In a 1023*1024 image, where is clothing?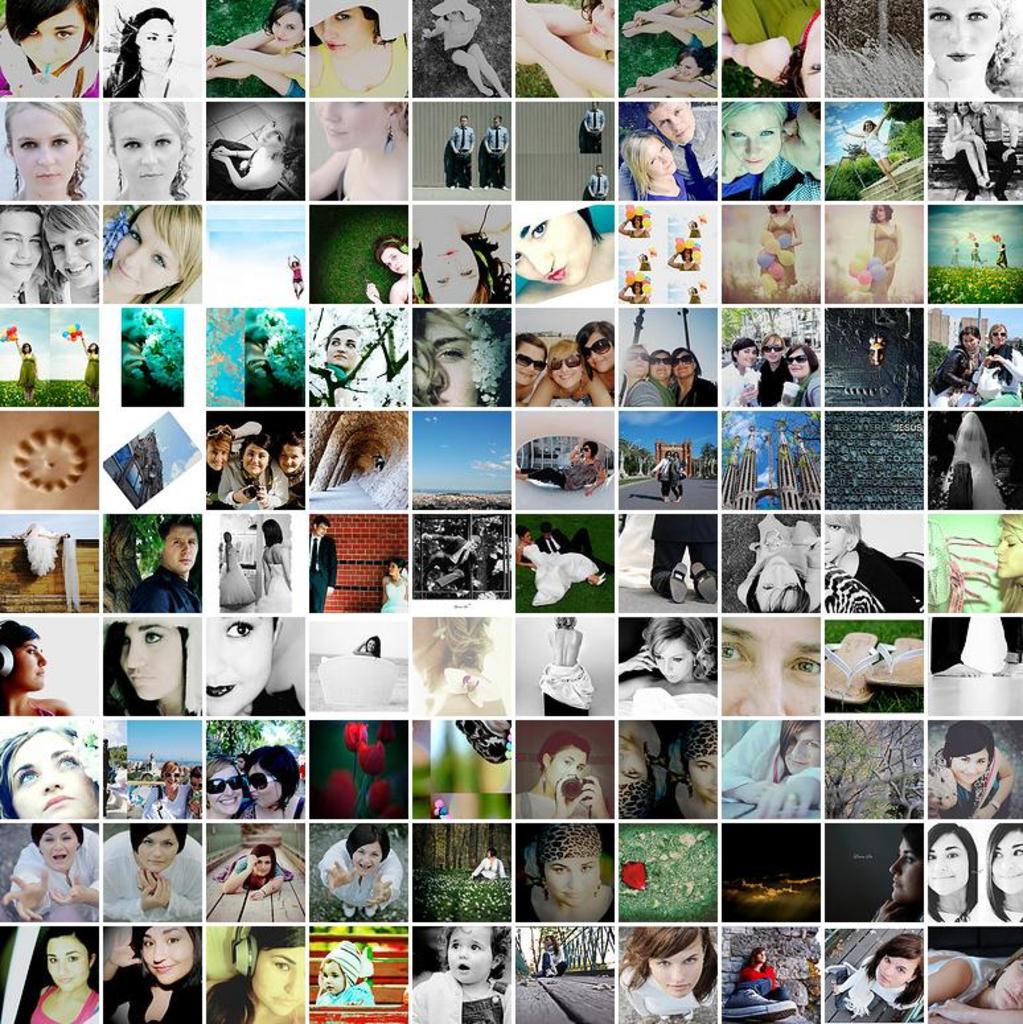
bbox=(312, 0, 414, 96).
